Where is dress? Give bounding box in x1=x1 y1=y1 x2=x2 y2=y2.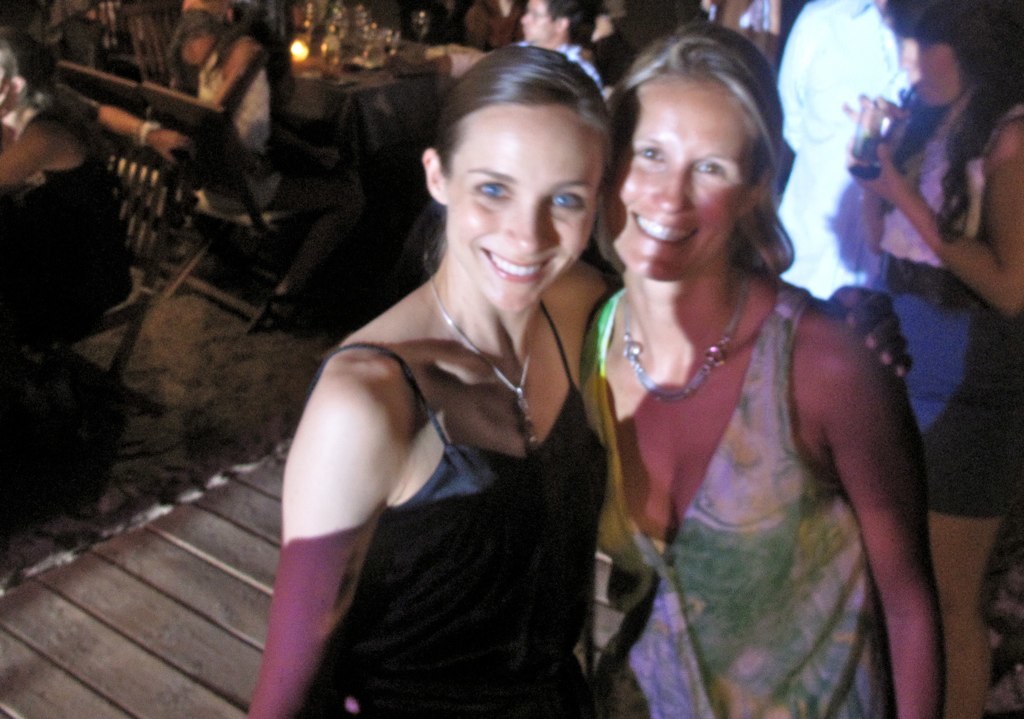
x1=316 y1=293 x2=610 y2=716.
